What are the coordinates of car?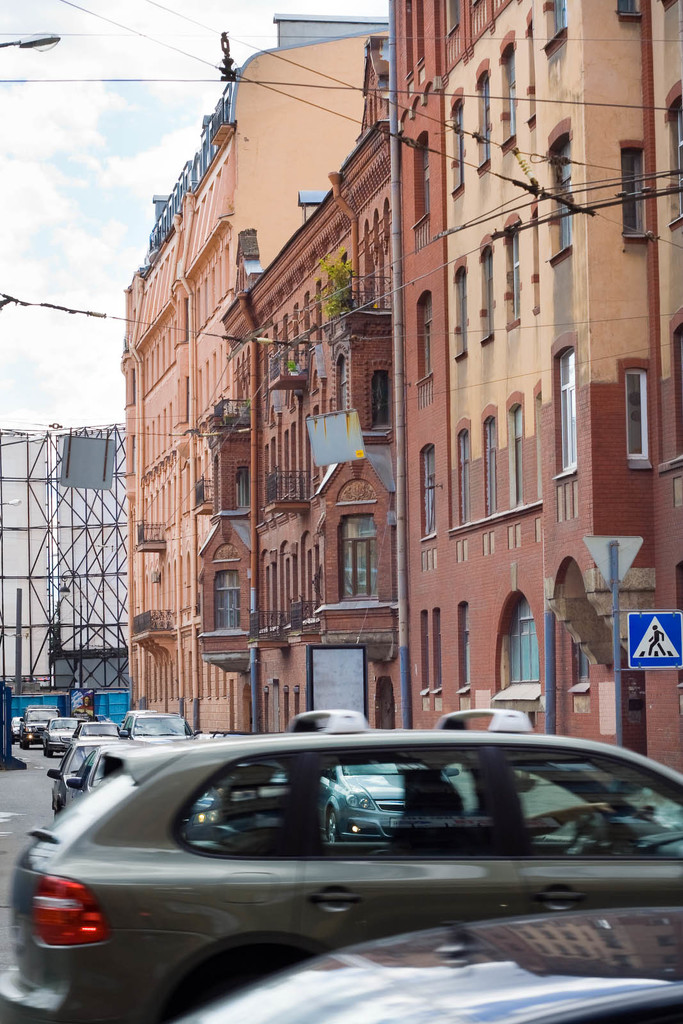
[17,708,69,750].
